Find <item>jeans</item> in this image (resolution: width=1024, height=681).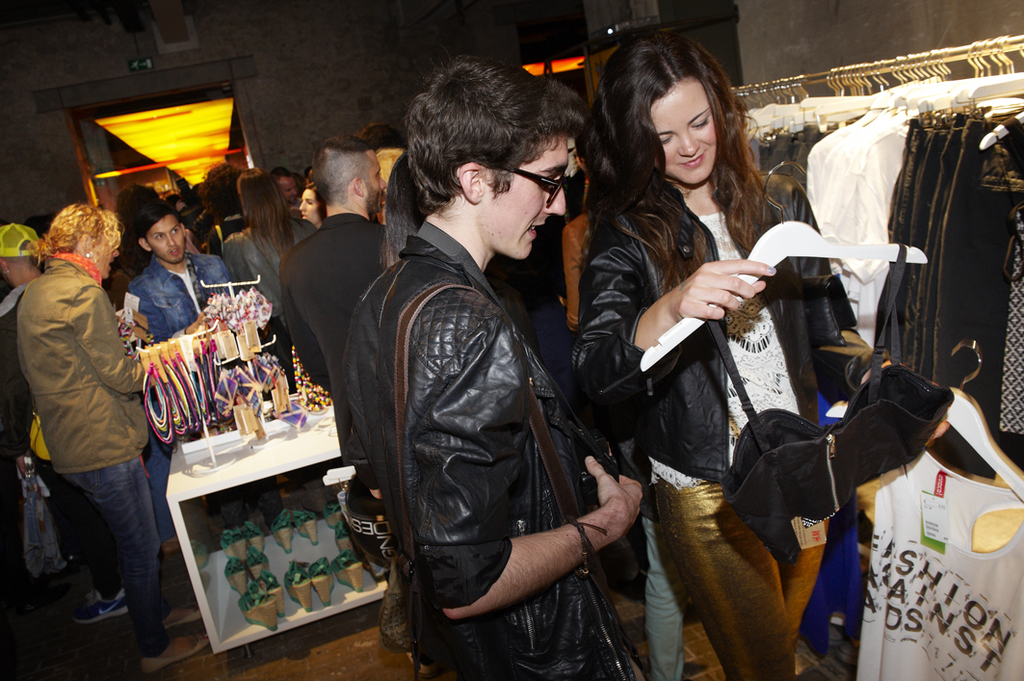
left=62, top=454, right=175, bottom=668.
